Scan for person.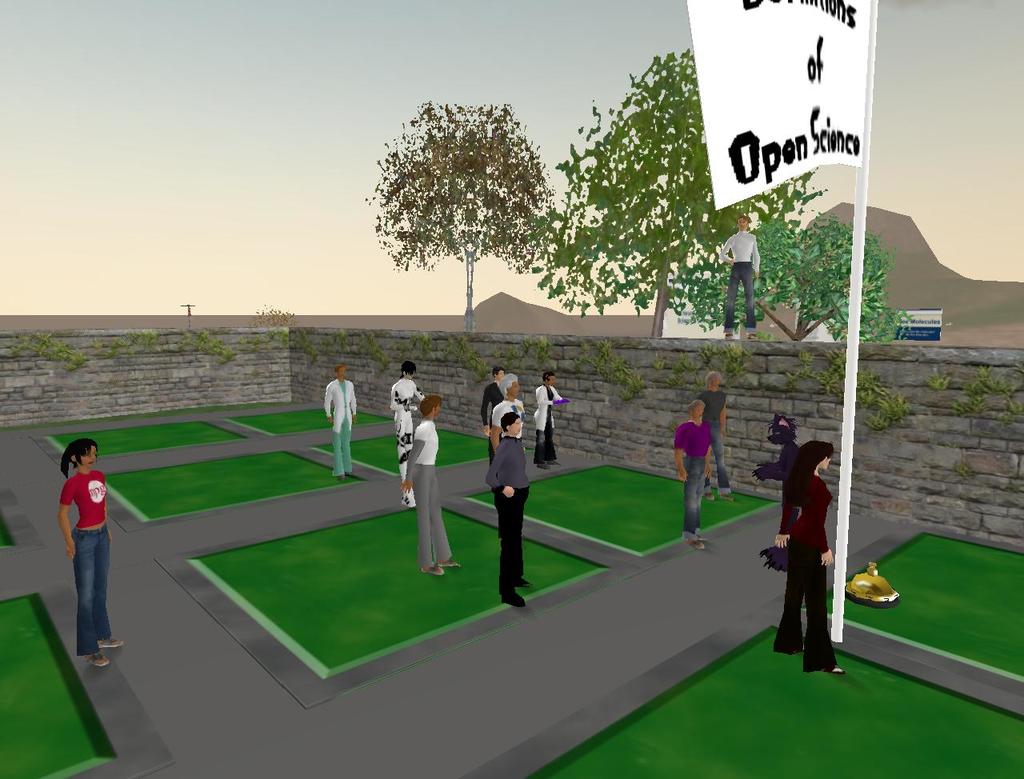
Scan result: [left=55, top=437, right=126, bottom=668].
